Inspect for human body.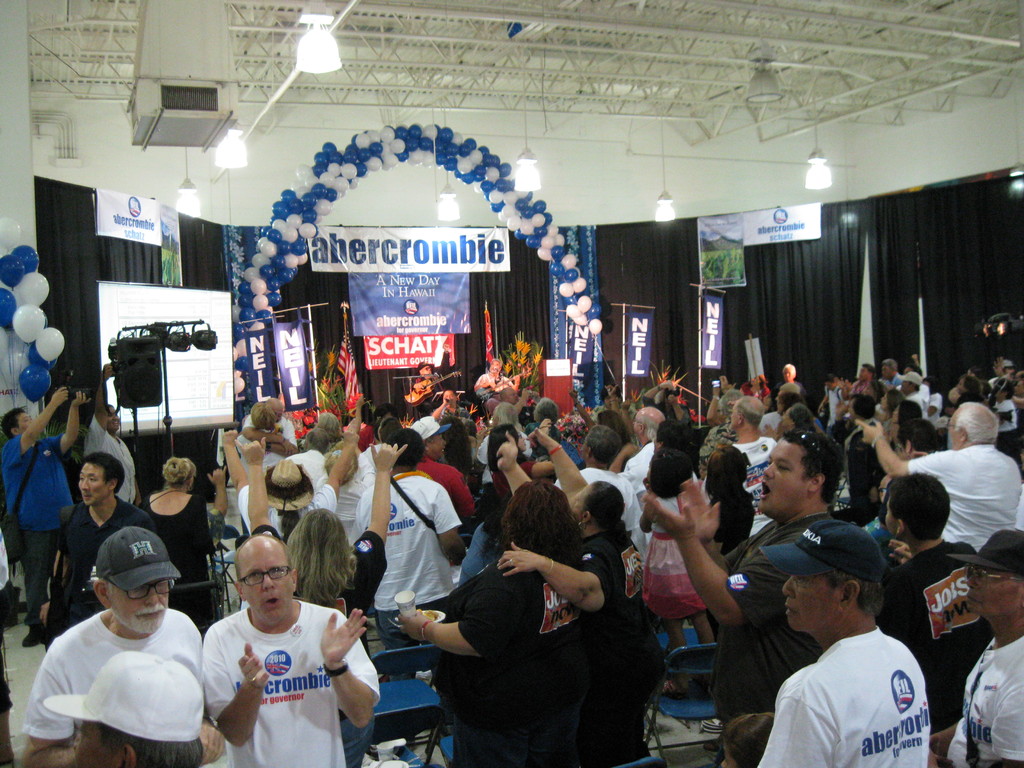
Inspection: 492 381 527 436.
